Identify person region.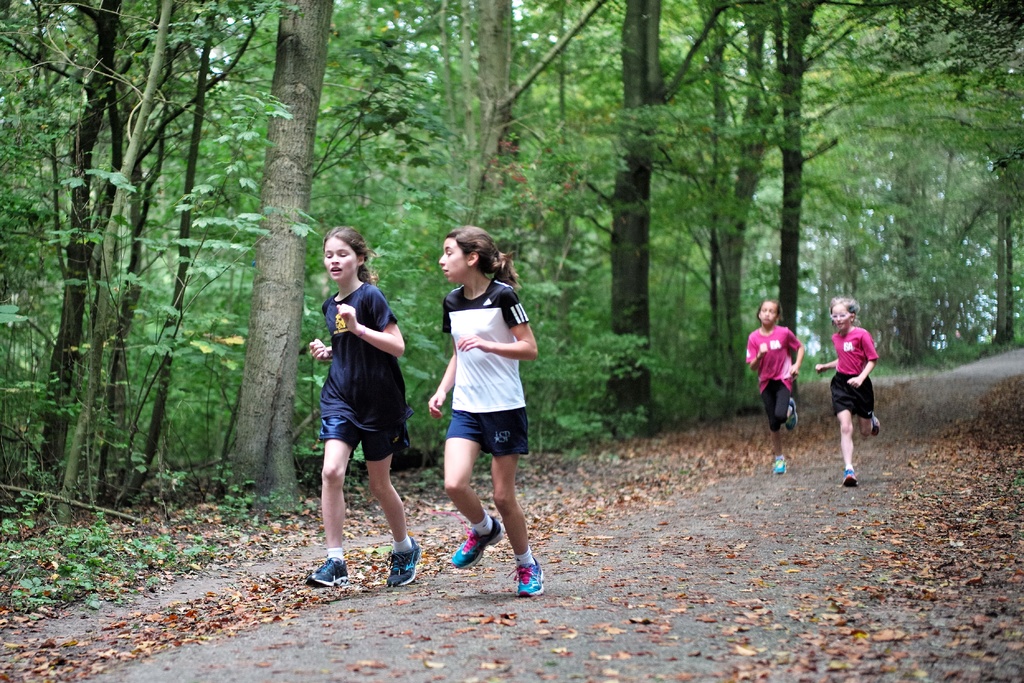
Region: rect(738, 290, 805, 479).
